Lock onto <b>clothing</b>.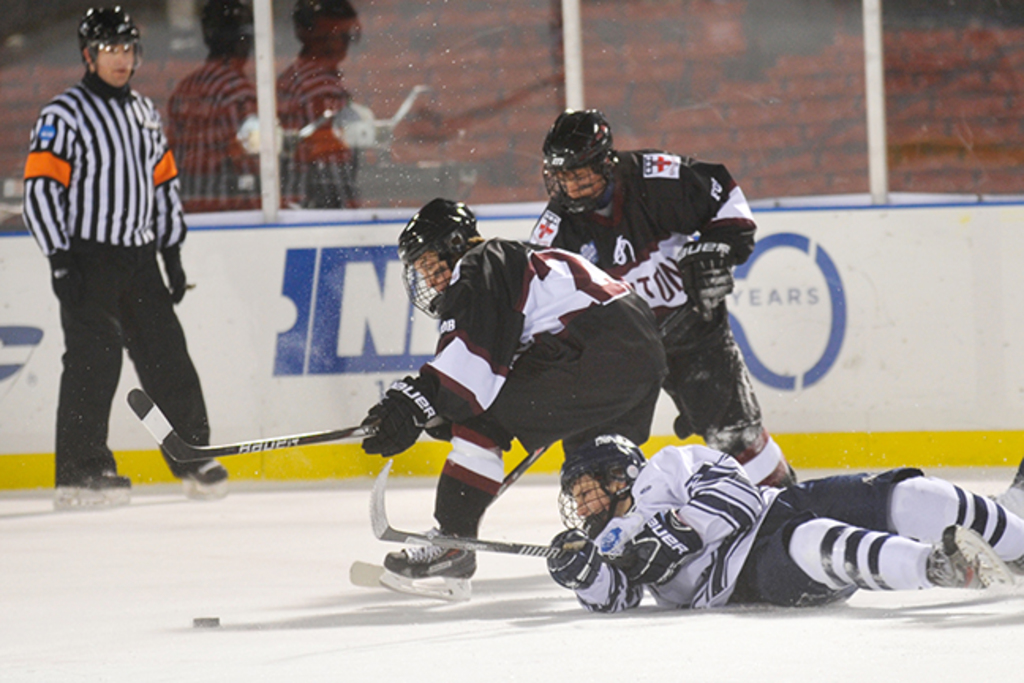
Locked: 528, 150, 795, 485.
